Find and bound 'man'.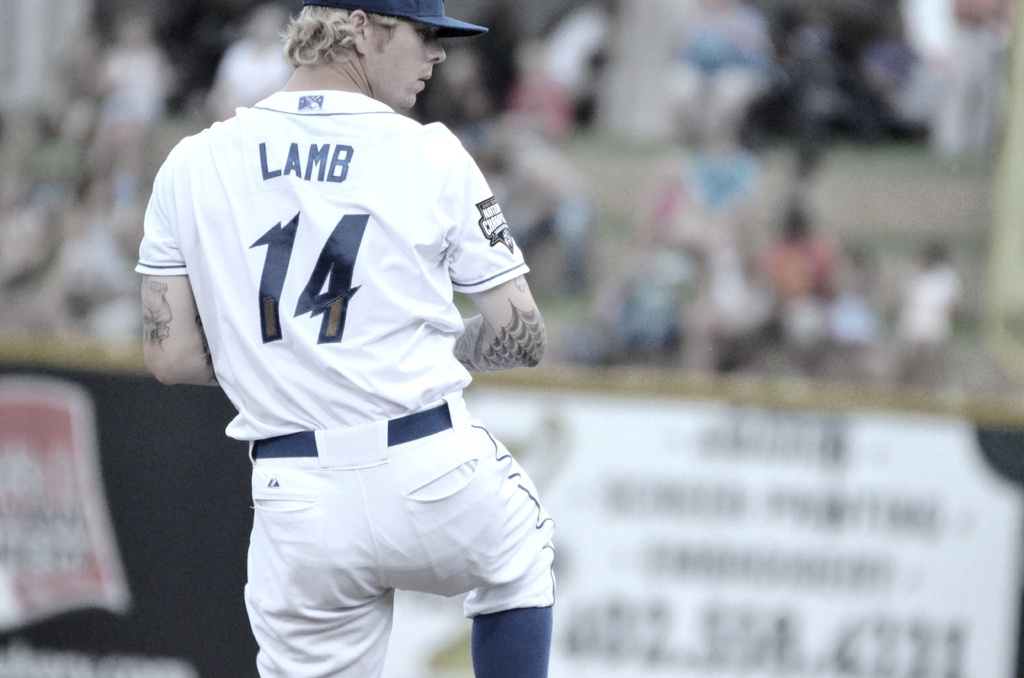
Bound: l=145, t=0, r=543, b=677.
